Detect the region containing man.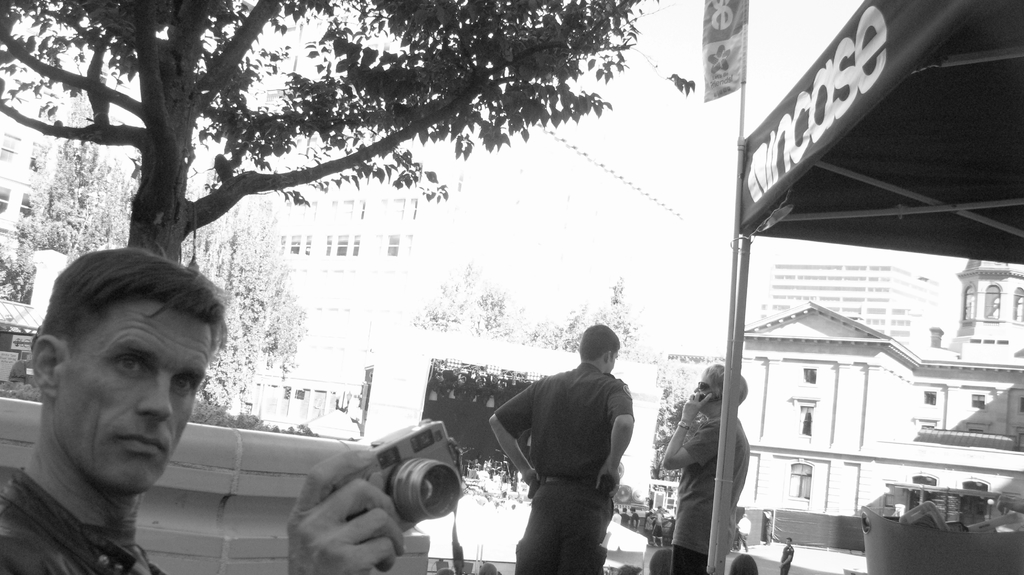
select_region(484, 318, 650, 568).
